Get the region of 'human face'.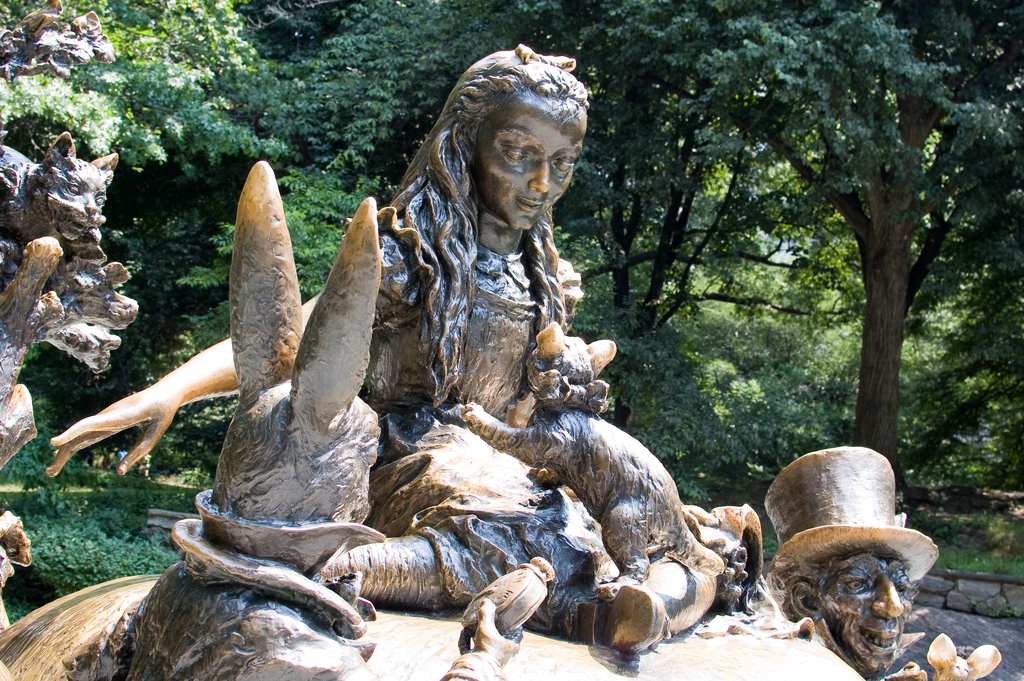
x1=820, y1=557, x2=911, y2=674.
